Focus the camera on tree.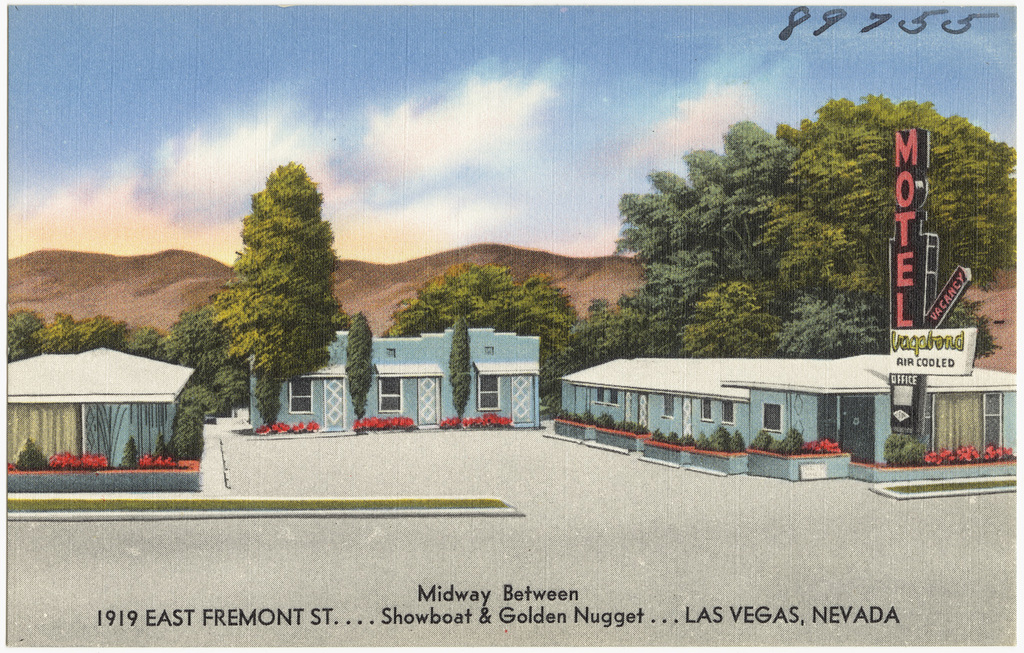
Focus region: 773,296,878,363.
